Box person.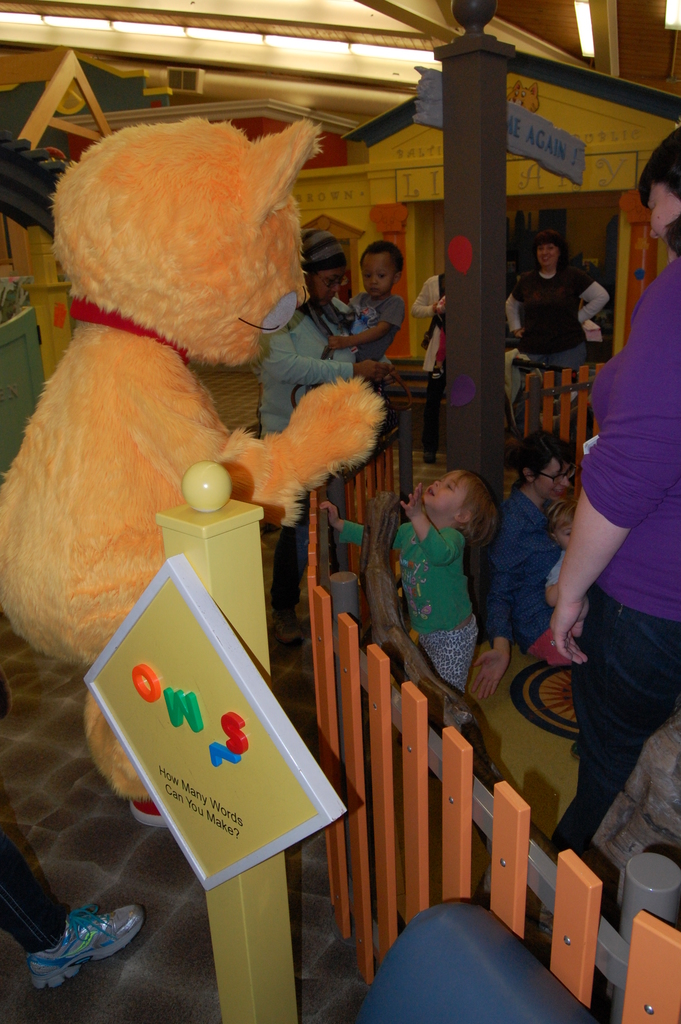
[332, 465, 504, 725].
